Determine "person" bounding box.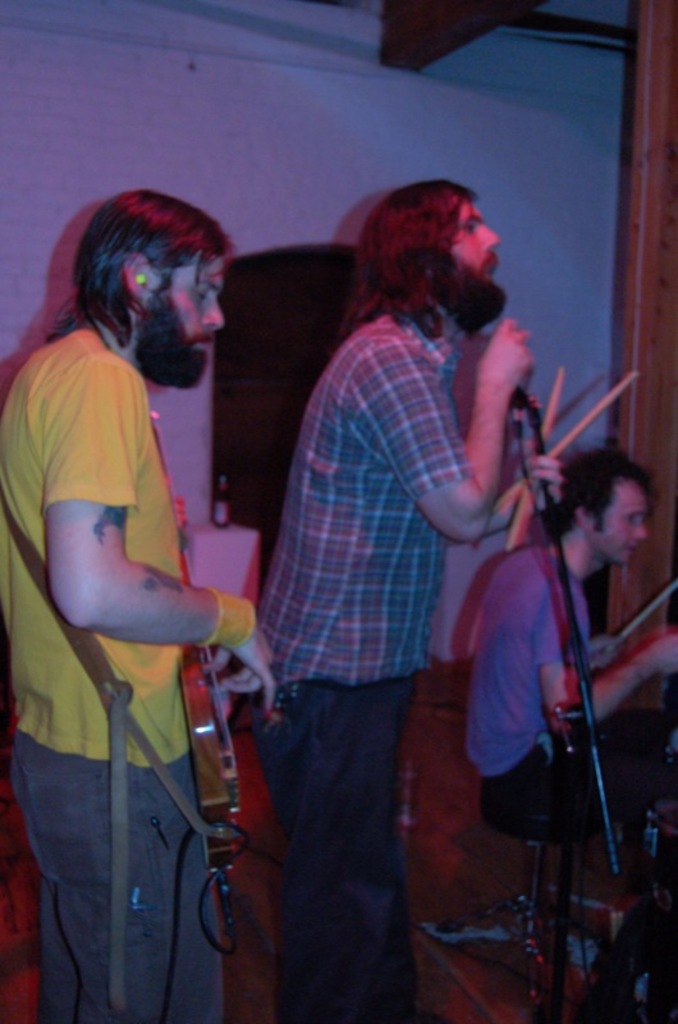
Determined: locate(6, 140, 260, 1023).
